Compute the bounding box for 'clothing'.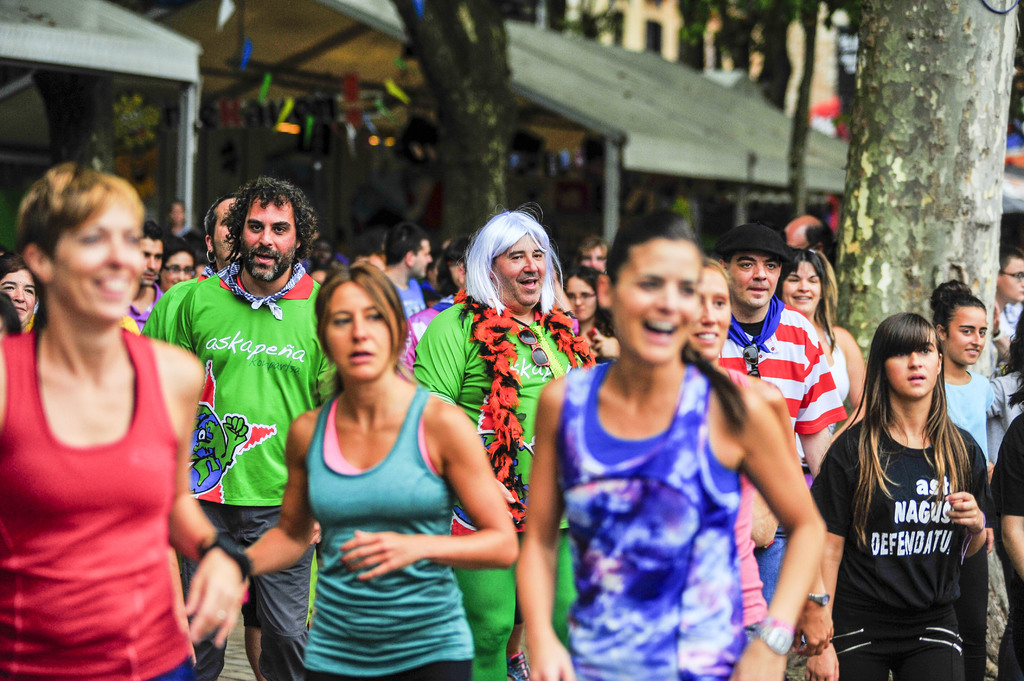
<box>304,383,449,673</box>.
